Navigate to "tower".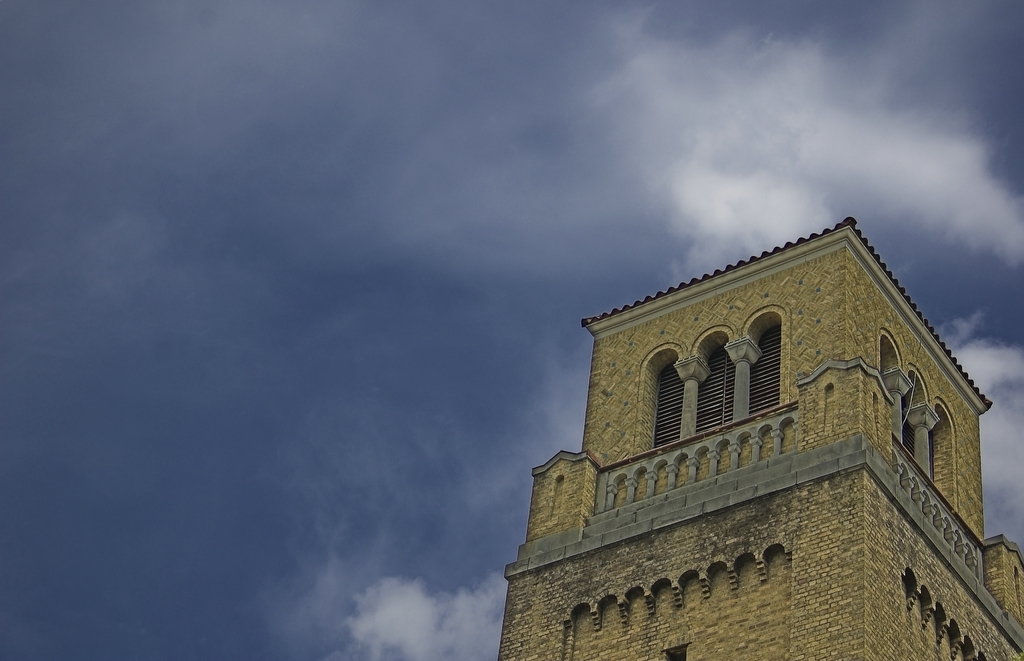
Navigation target: 495/219/1023/660.
